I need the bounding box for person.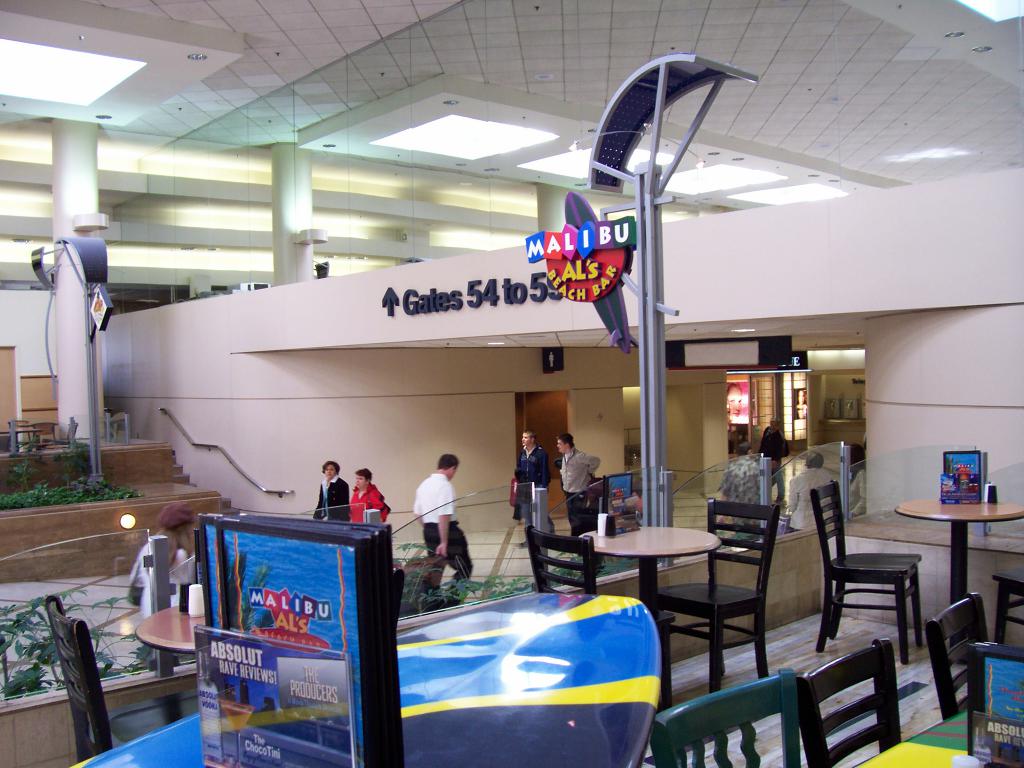
Here it is: 509/431/552/552.
